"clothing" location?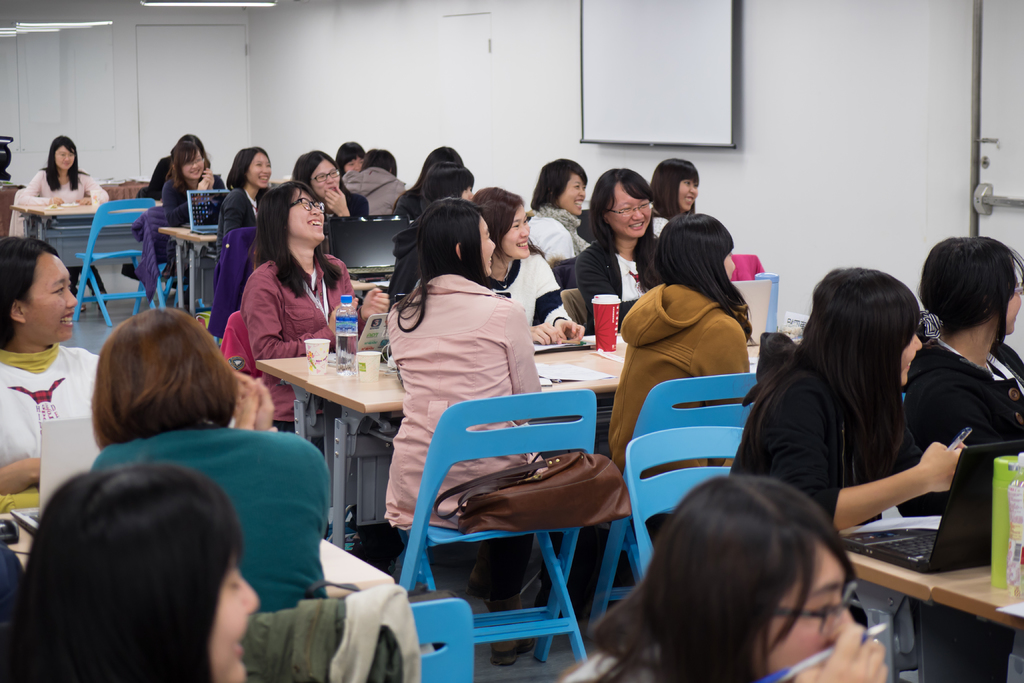
bbox=(725, 356, 897, 527)
